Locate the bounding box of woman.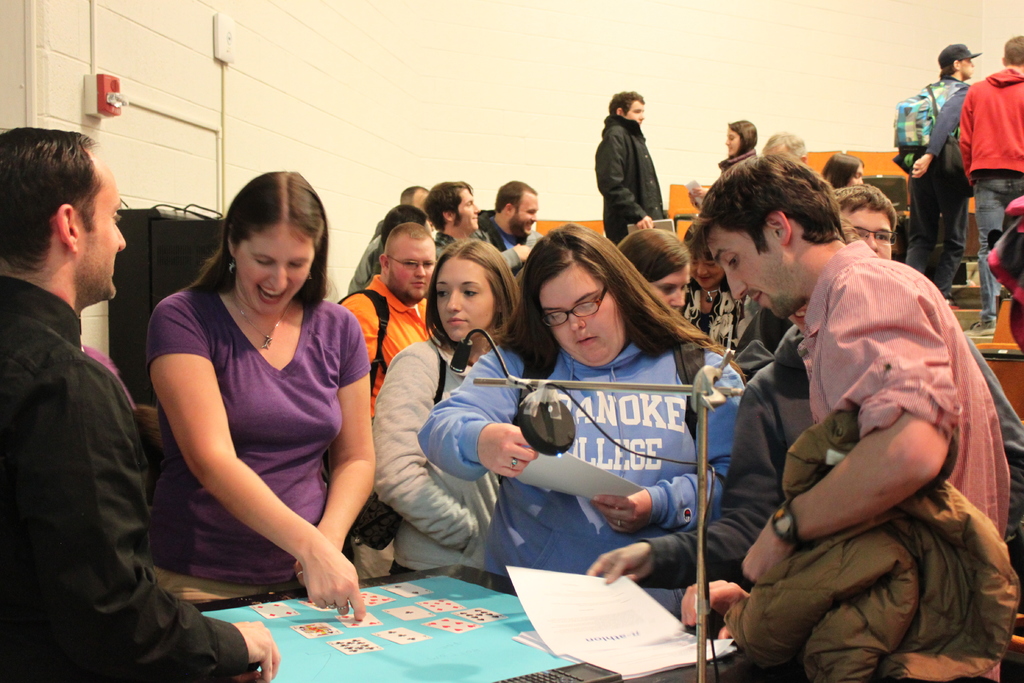
Bounding box: 369:236:529:568.
